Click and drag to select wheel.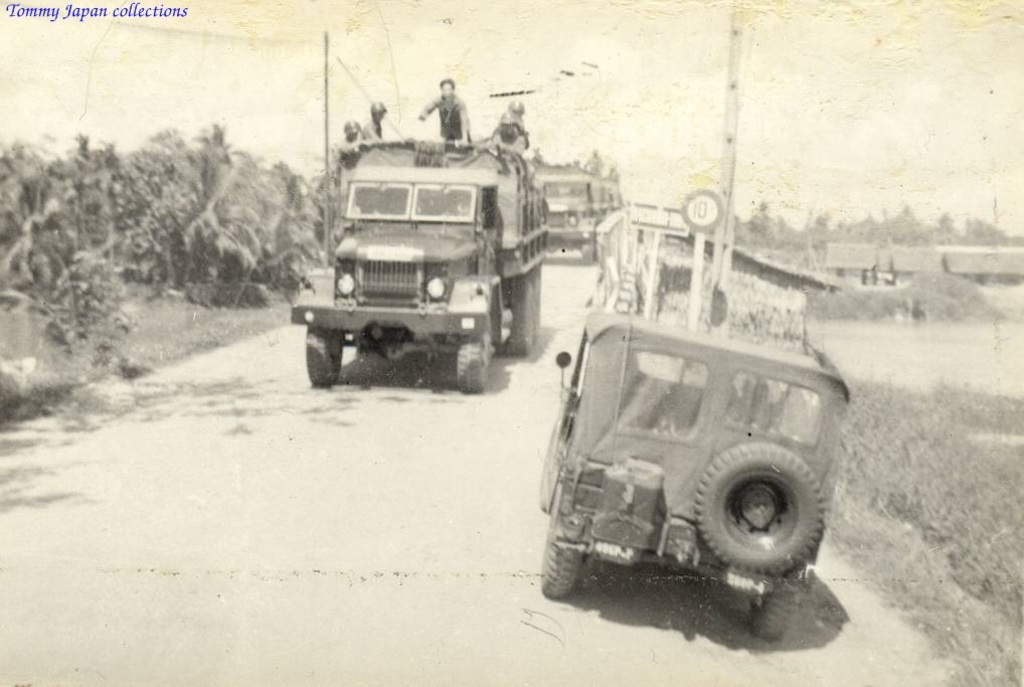
Selection: {"x1": 510, "y1": 280, "x2": 532, "y2": 358}.
